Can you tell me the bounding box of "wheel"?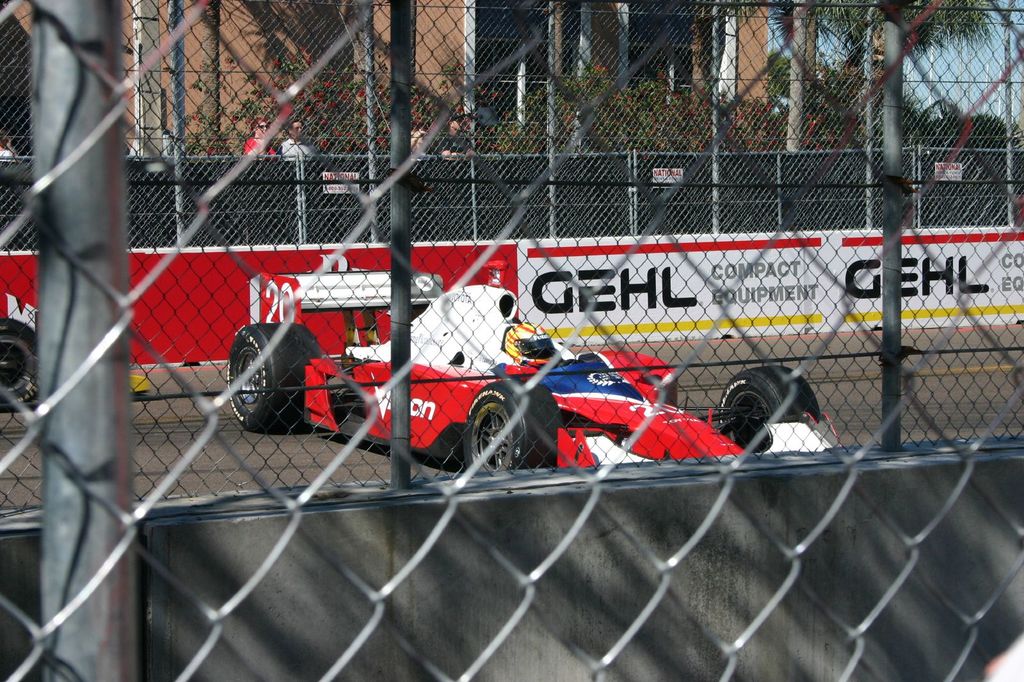
x1=467, y1=396, x2=525, y2=471.
